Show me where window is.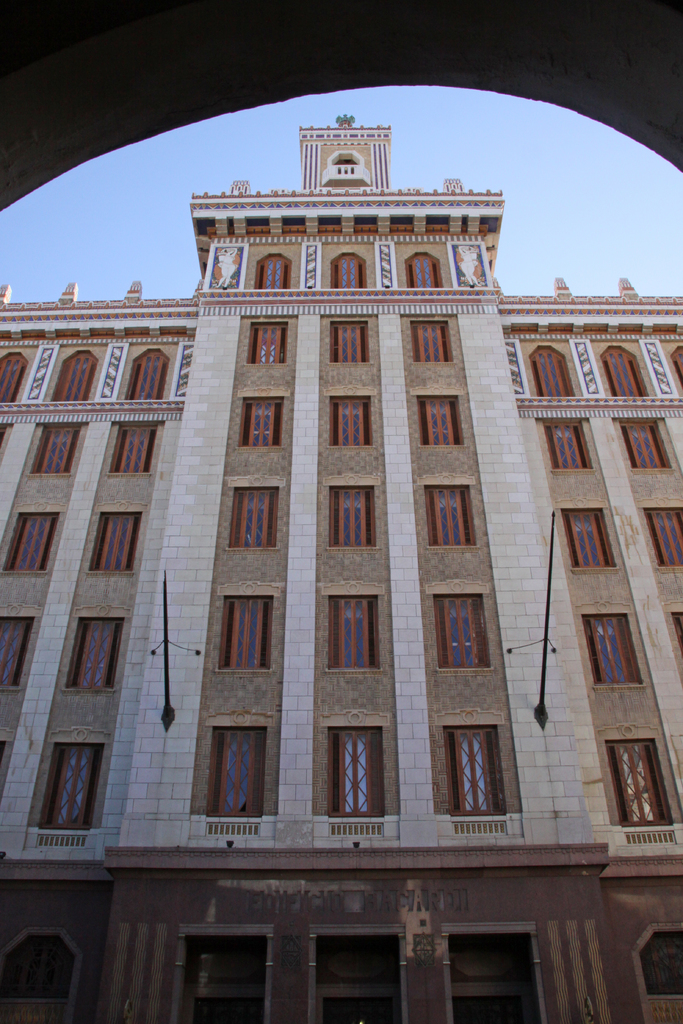
window is at select_region(334, 317, 372, 363).
